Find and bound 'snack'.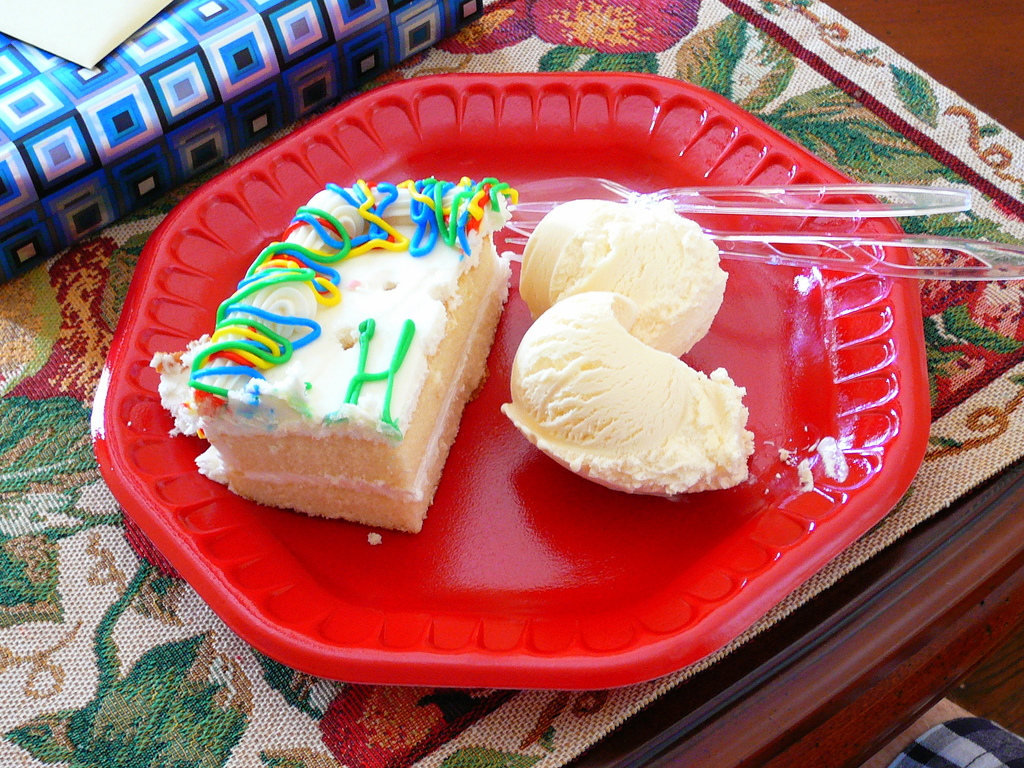
Bound: bbox(147, 172, 516, 551).
